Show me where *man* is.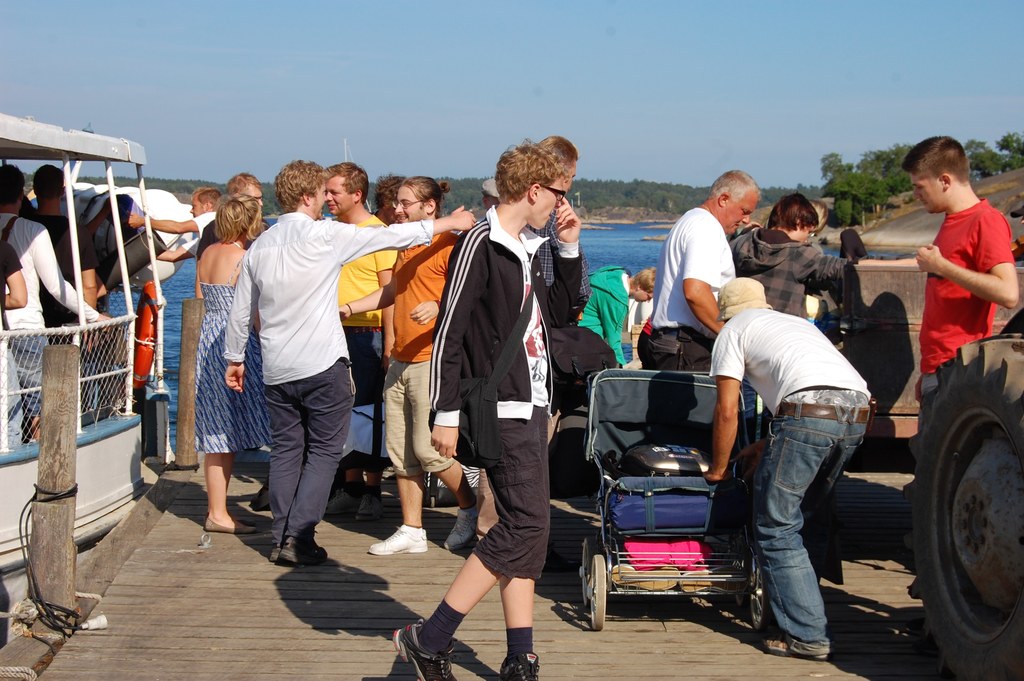
*man* is at {"x1": 368, "y1": 175, "x2": 409, "y2": 227}.
